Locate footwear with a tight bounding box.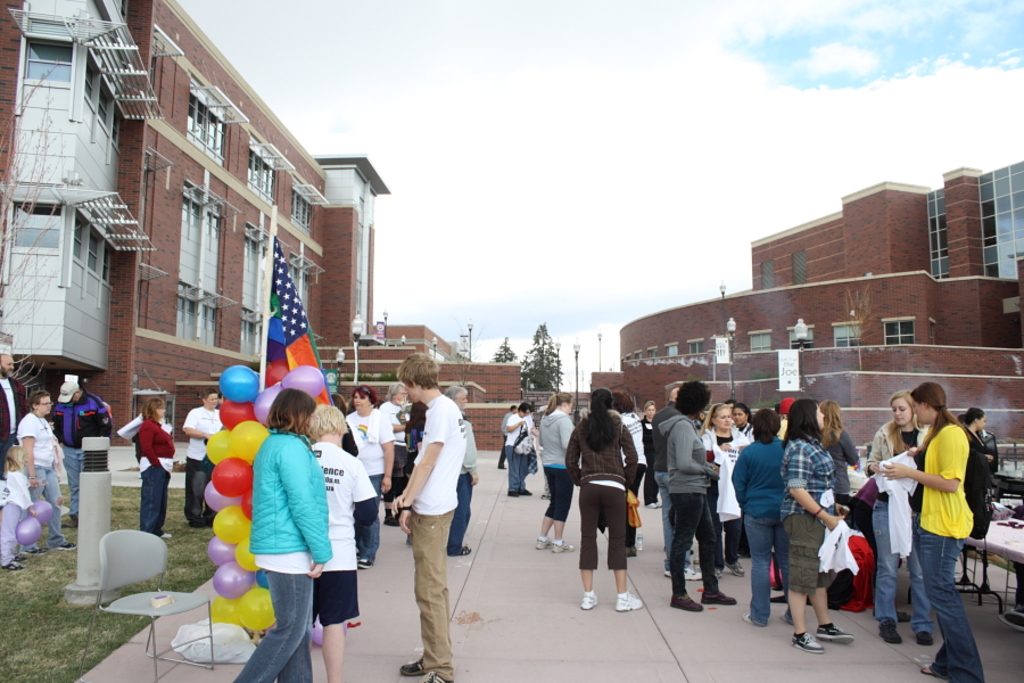
rect(790, 627, 827, 655).
